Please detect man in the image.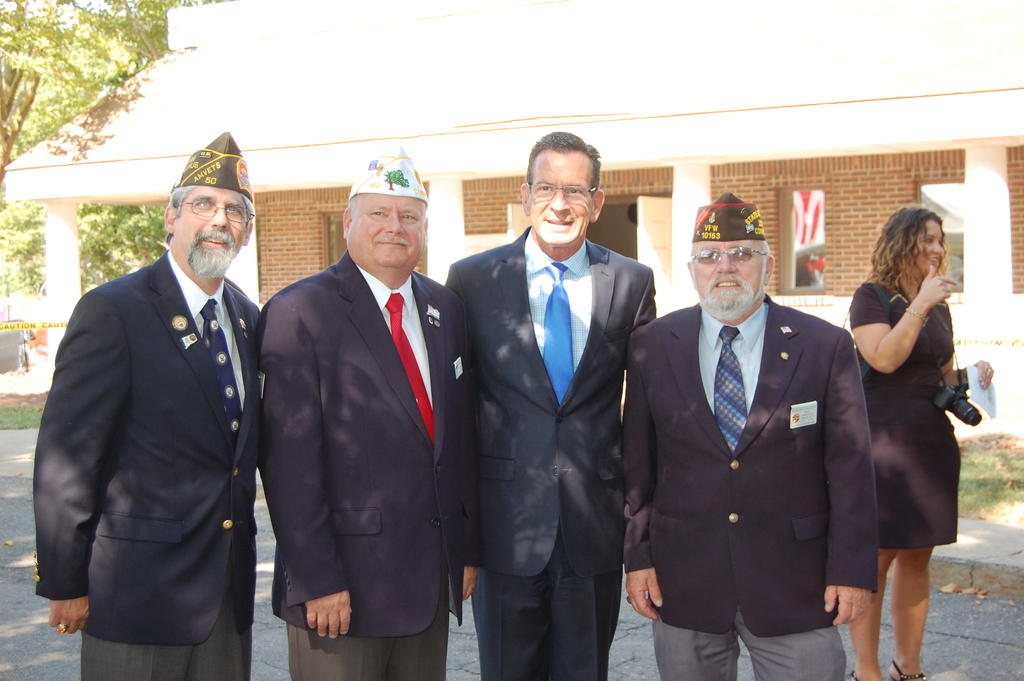
<bbox>445, 130, 659, 680</bbox>.
